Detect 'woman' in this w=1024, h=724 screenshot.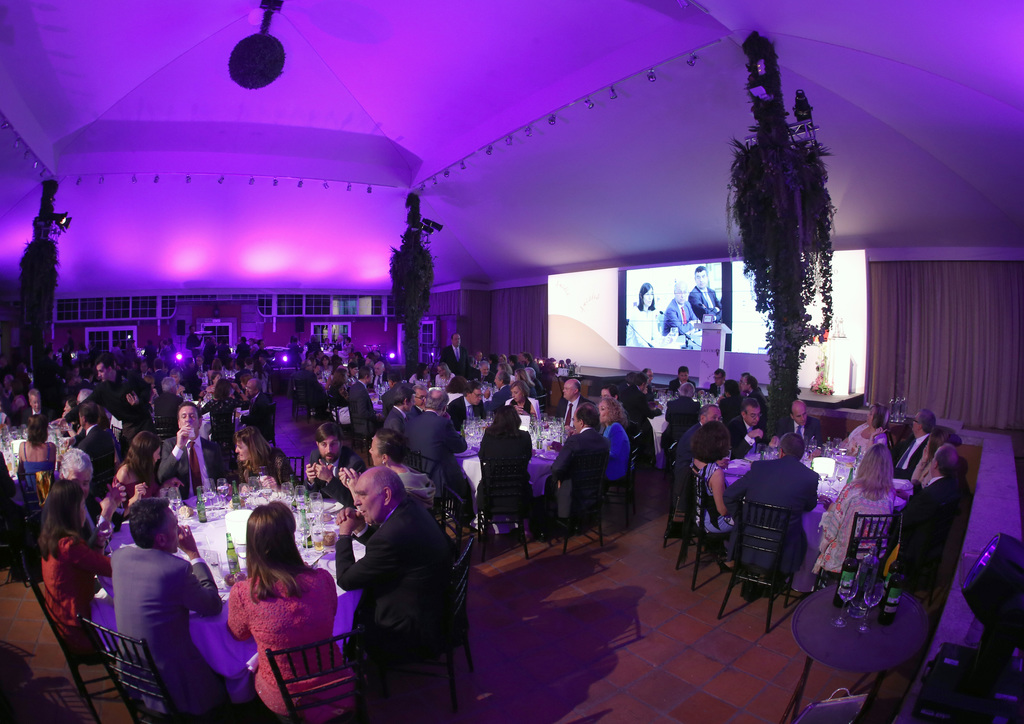
Detection: [x1=111, y1=431, x2=177, y2=514].
